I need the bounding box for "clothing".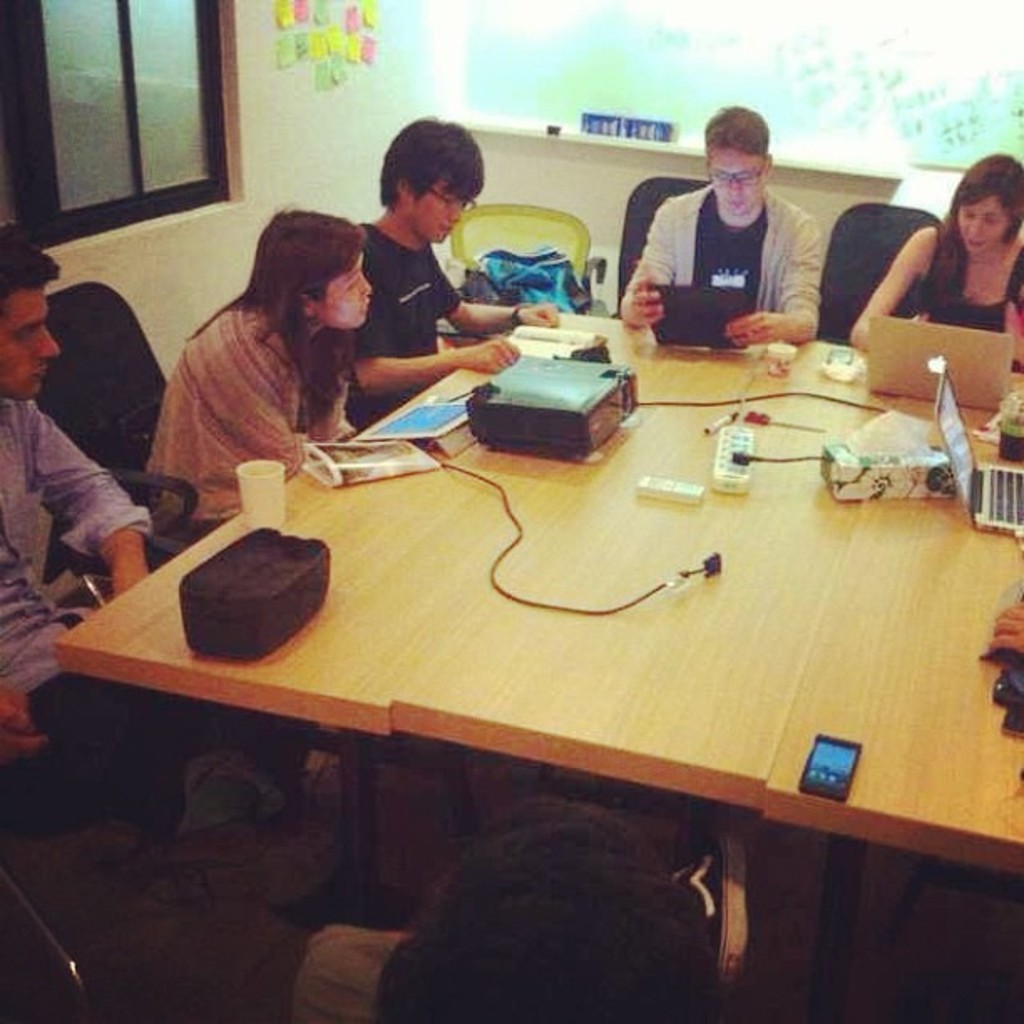
Here it is: bbox(149, 301, 370, 524).
